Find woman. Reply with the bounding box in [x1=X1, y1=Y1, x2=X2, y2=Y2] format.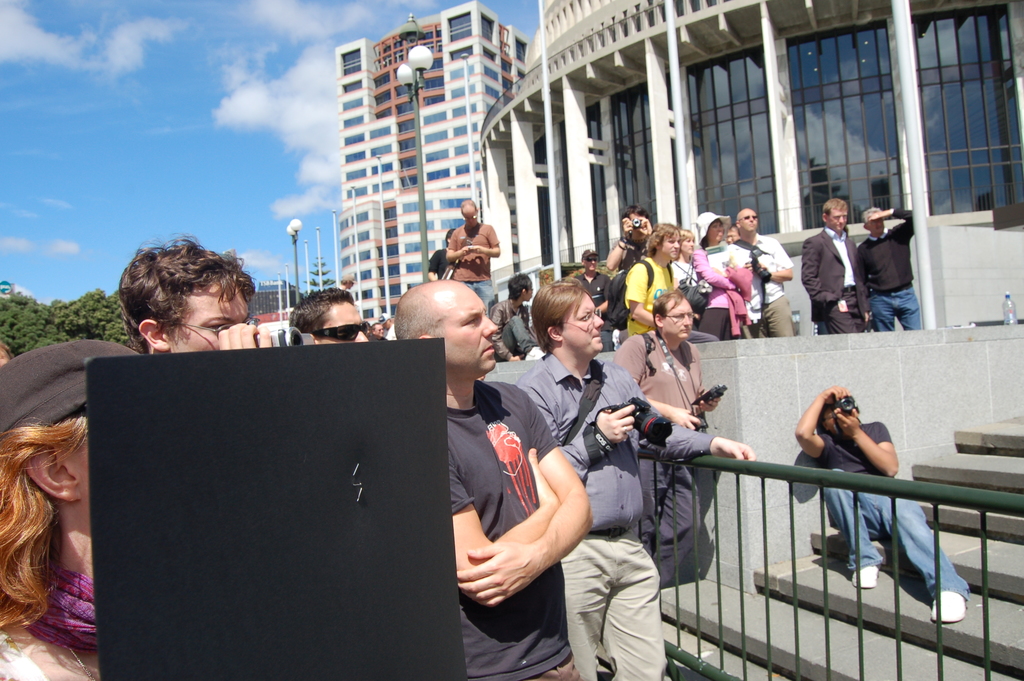
[x1=606, y1=203, x2=655, y2=324].
